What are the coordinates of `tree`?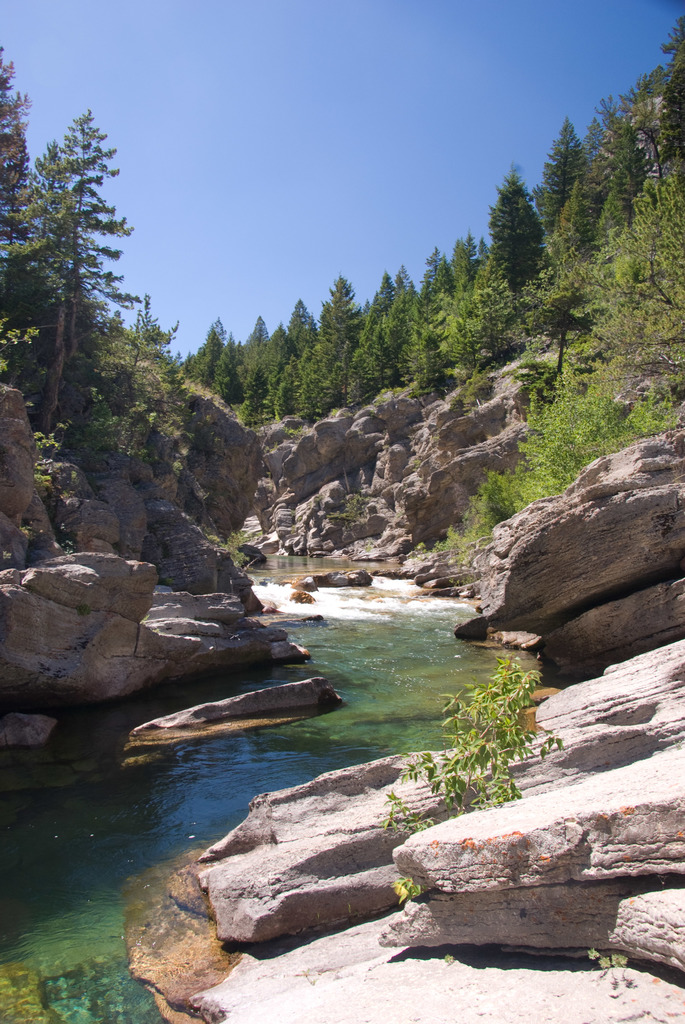
276, 331, 343, 419.
